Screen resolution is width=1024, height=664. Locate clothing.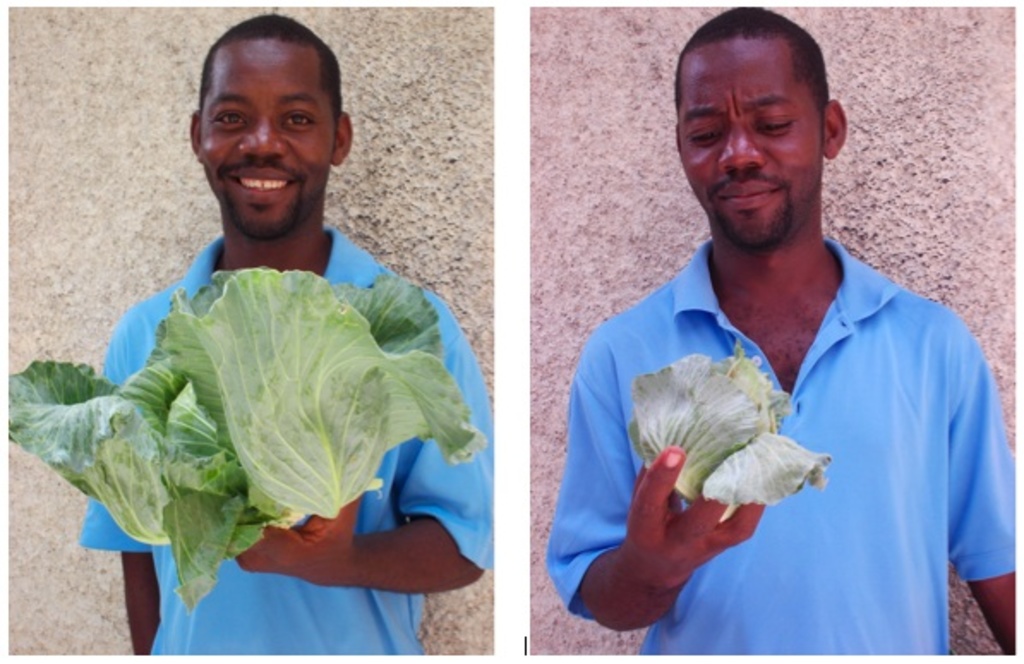
(left=81, top=230, right=496, bottom=654).
